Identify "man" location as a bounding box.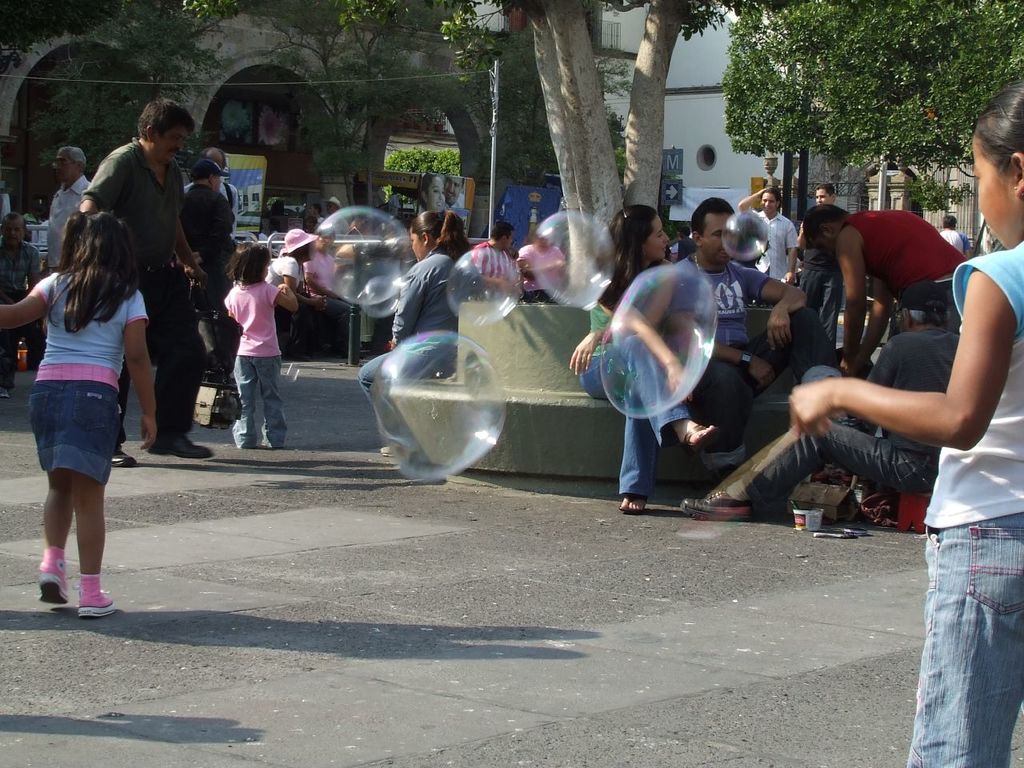
(x1=76, y1=94, x2=213, y2=469).
